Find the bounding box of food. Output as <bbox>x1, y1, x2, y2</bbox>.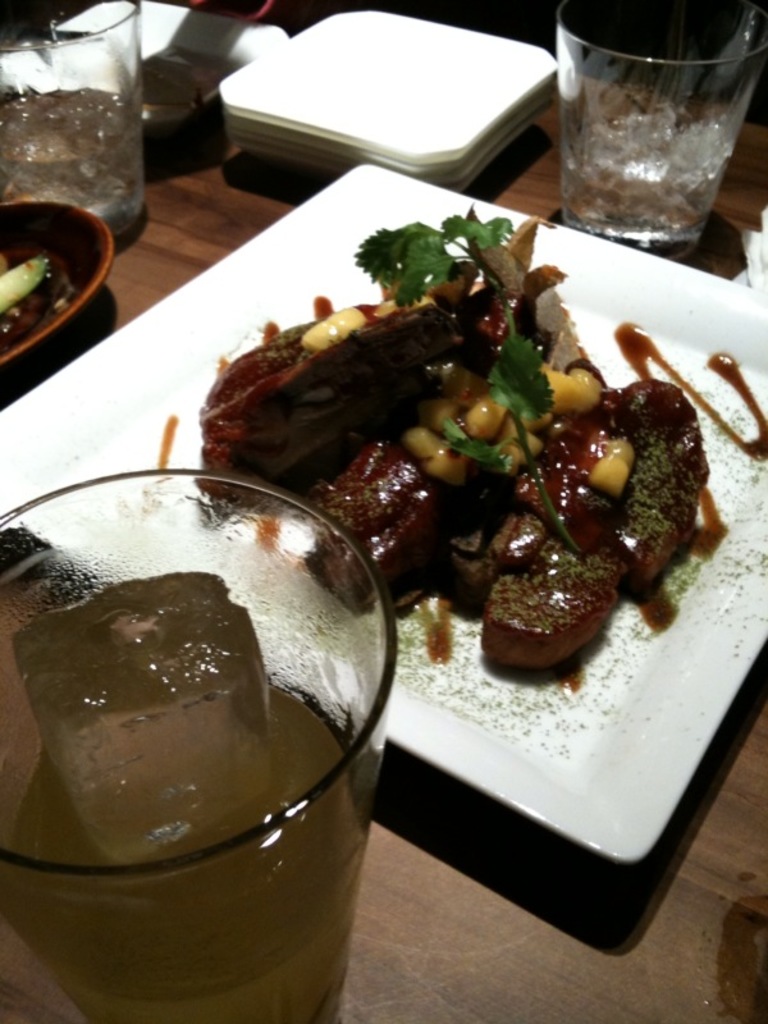
<bbox>0, 238, 77, 355</bbox>.
